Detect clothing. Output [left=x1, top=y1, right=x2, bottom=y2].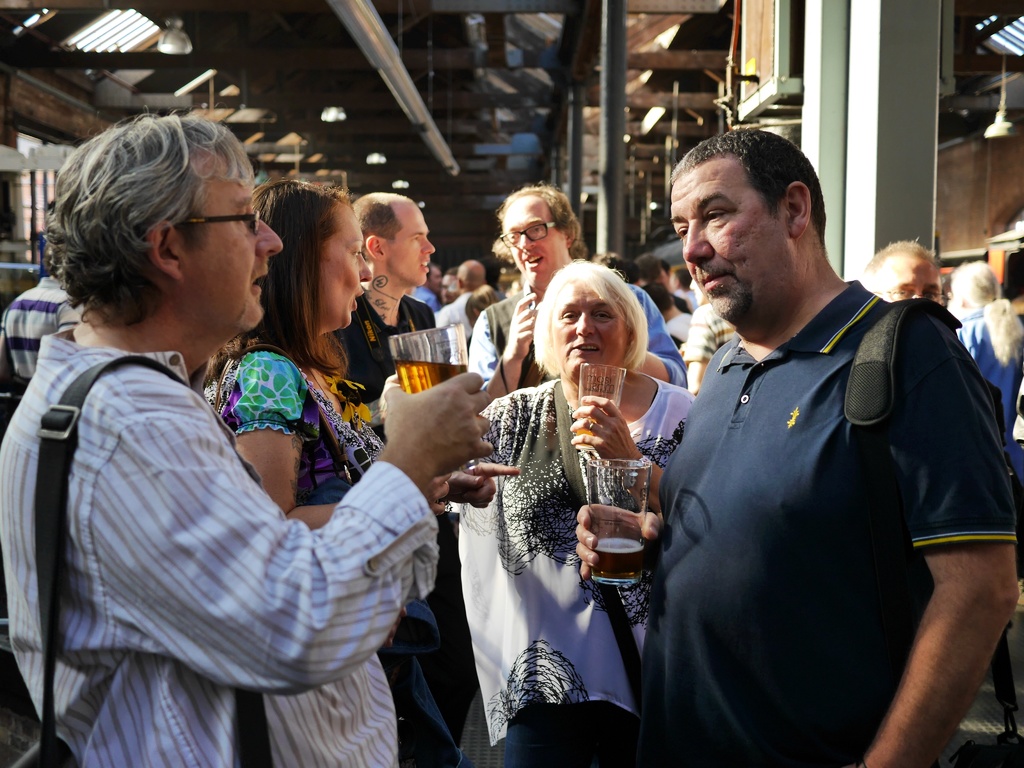
[left=957, top=304, right=1023, bottom=475].
